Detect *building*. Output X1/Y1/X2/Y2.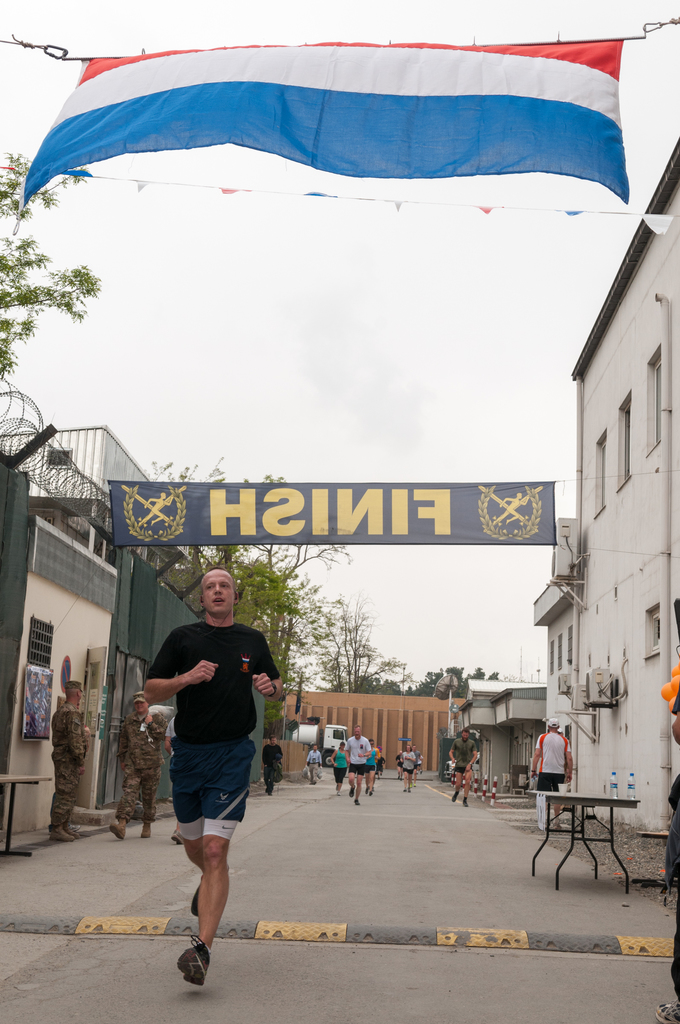
0/467/268/839.
